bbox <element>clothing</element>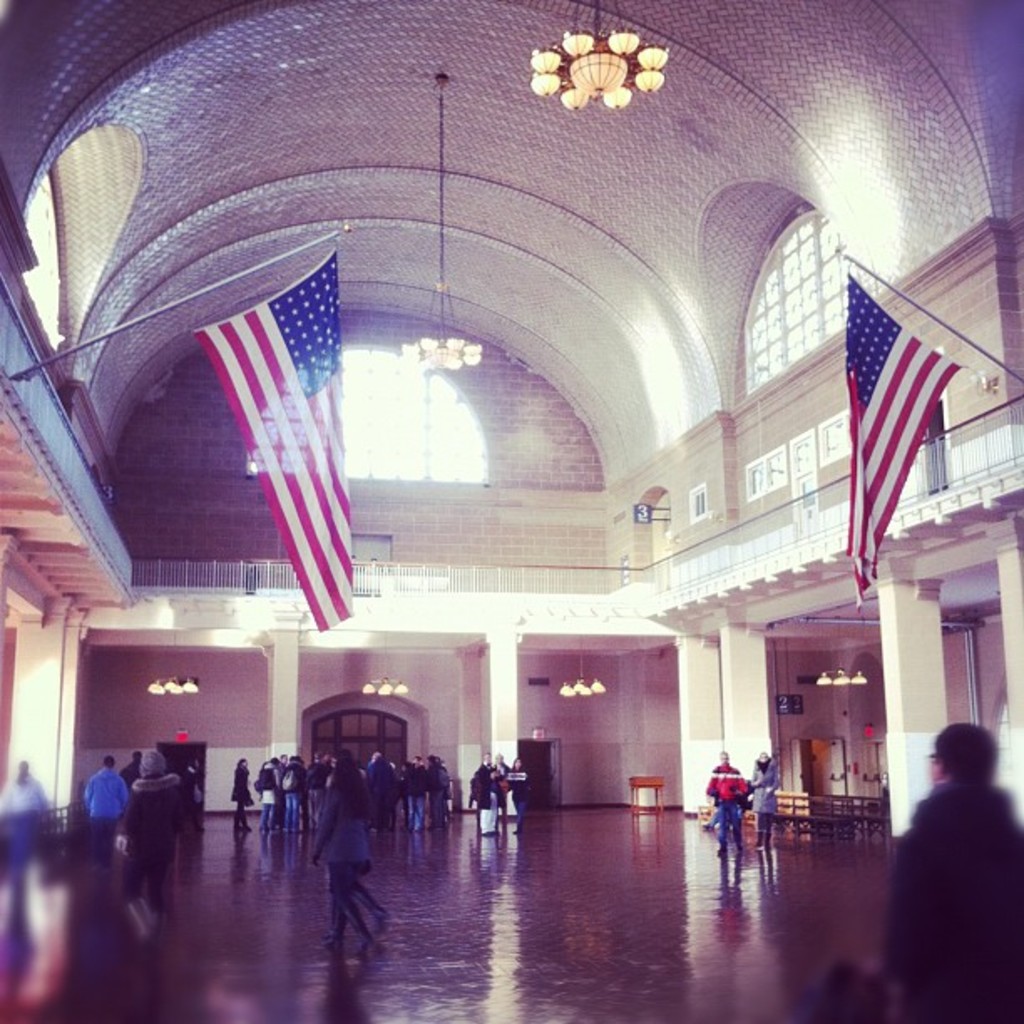
(127,773,192,915)
